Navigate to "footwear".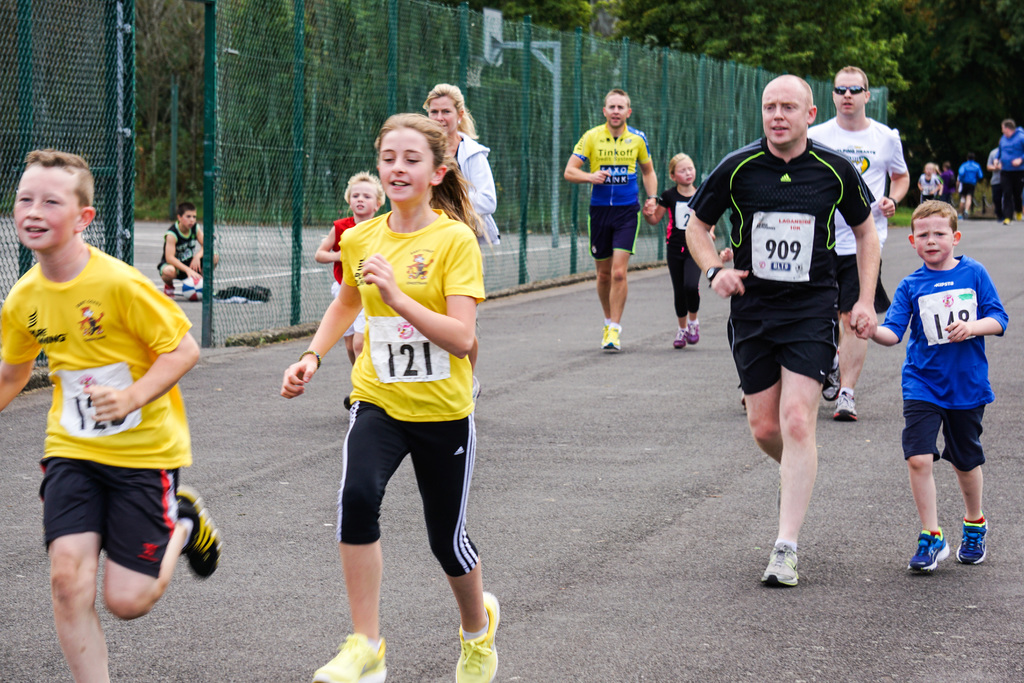
Navigation target: (x1=316, y1=630, x2=388, y2=682).
